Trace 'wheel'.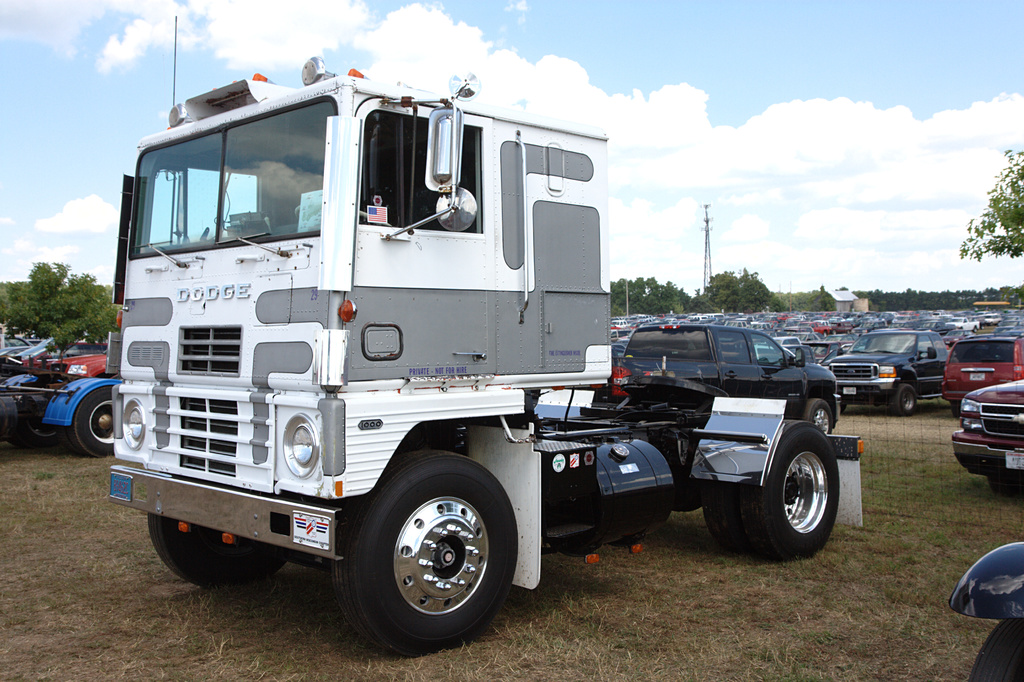
Traced to 695,480,745,566.
